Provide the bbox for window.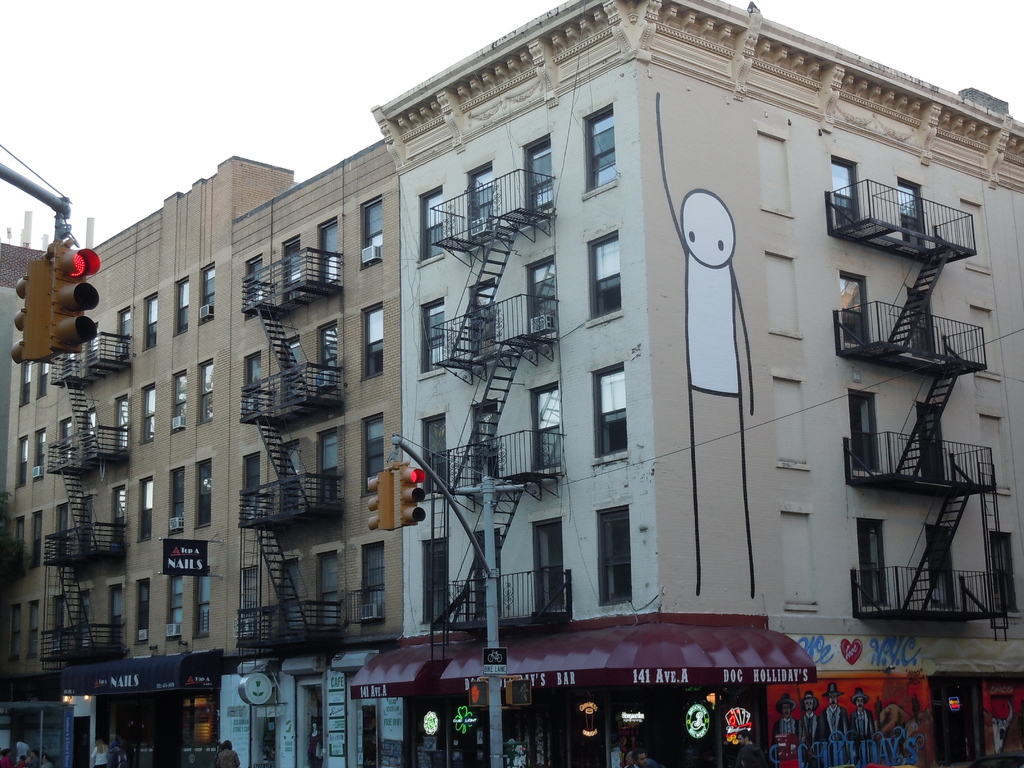
55:344:76:378.
